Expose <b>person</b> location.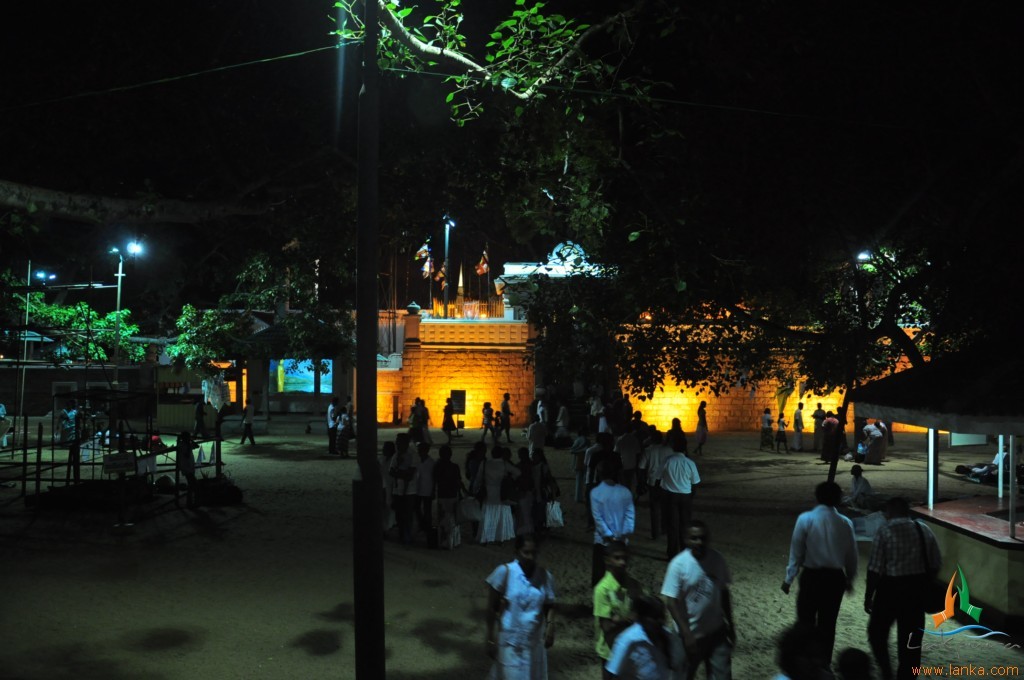
Exposed at <region>821, 414, 839, 459</region>.
